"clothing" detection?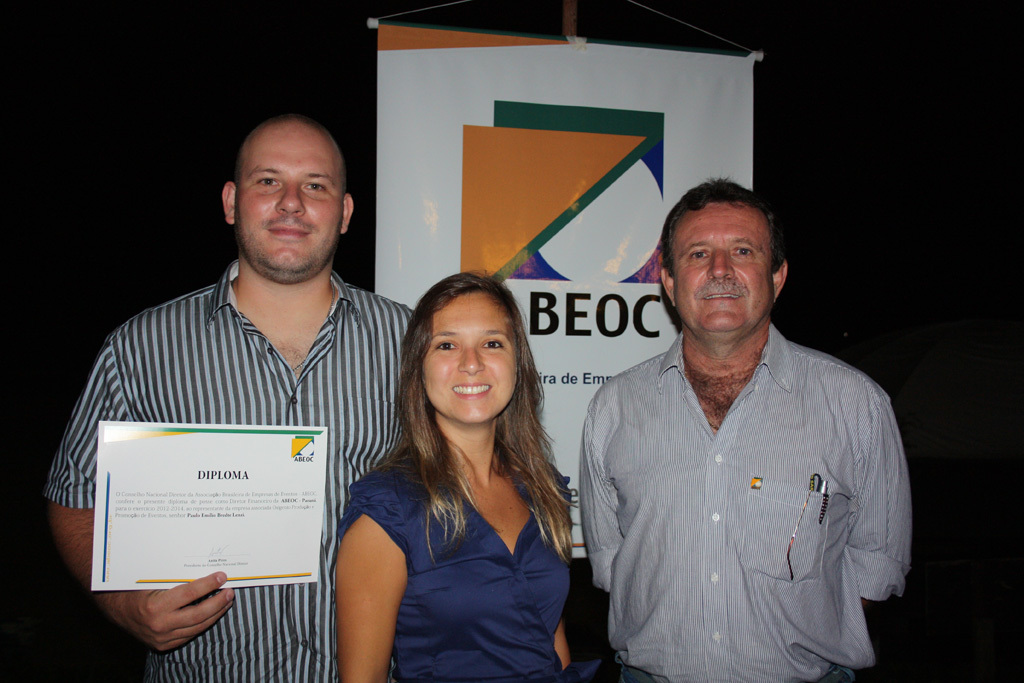
x1=43, y1=260, x2=413, y2=682
